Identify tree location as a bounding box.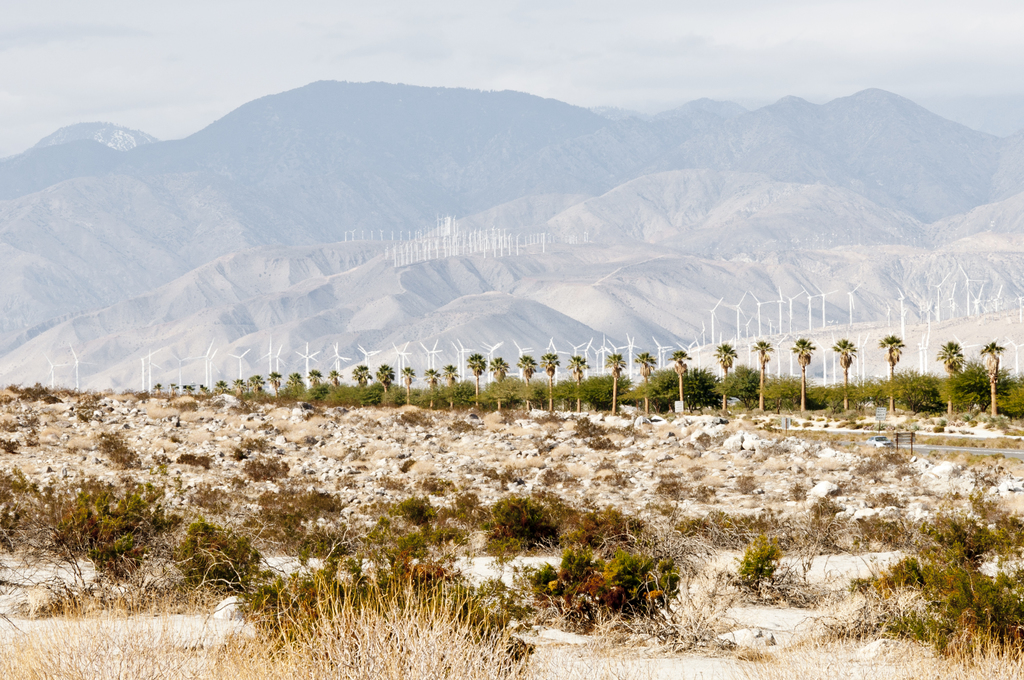
<bbox>307, 372, 319, 386</bbox>.
